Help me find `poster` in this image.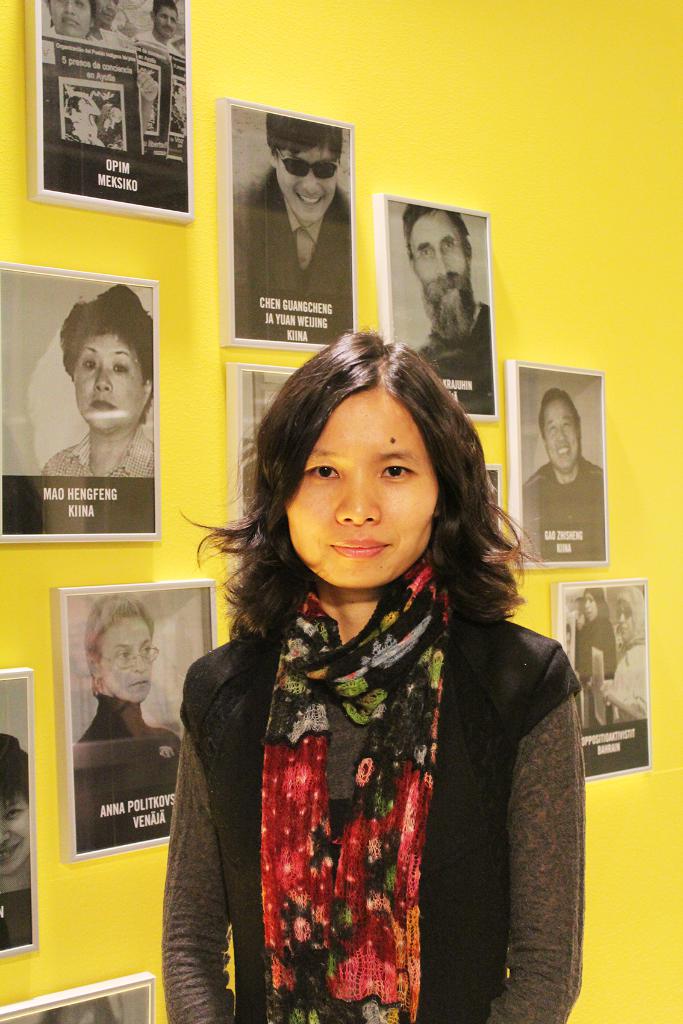
Found it: bbox=(0, 680, 40, 950).
